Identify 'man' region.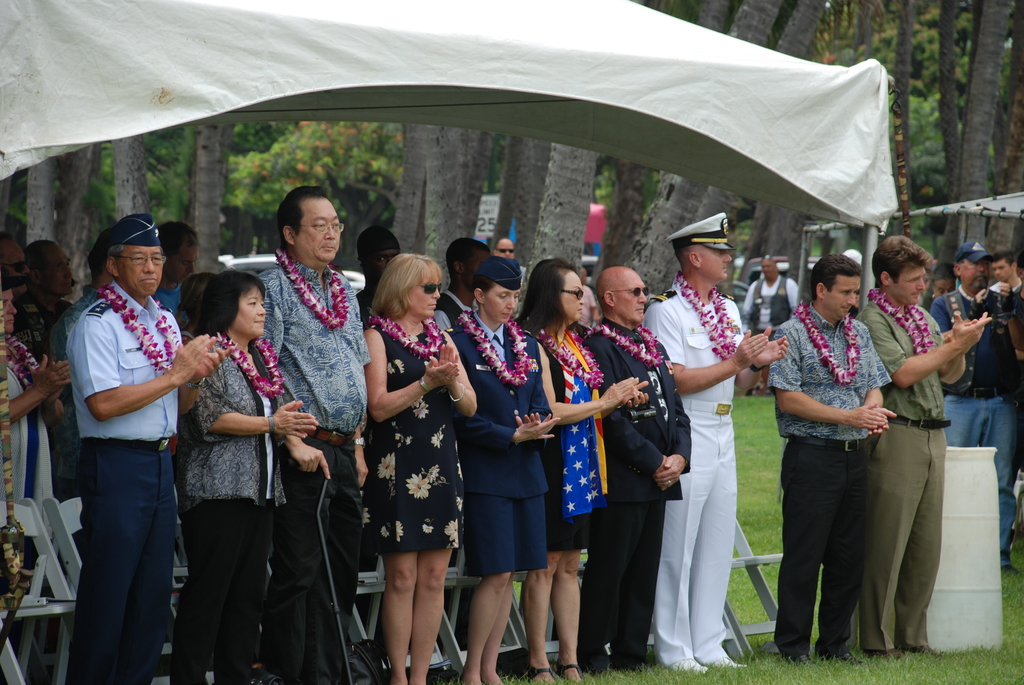
Region: (left=255, top=185, right=370, bottom=684).
